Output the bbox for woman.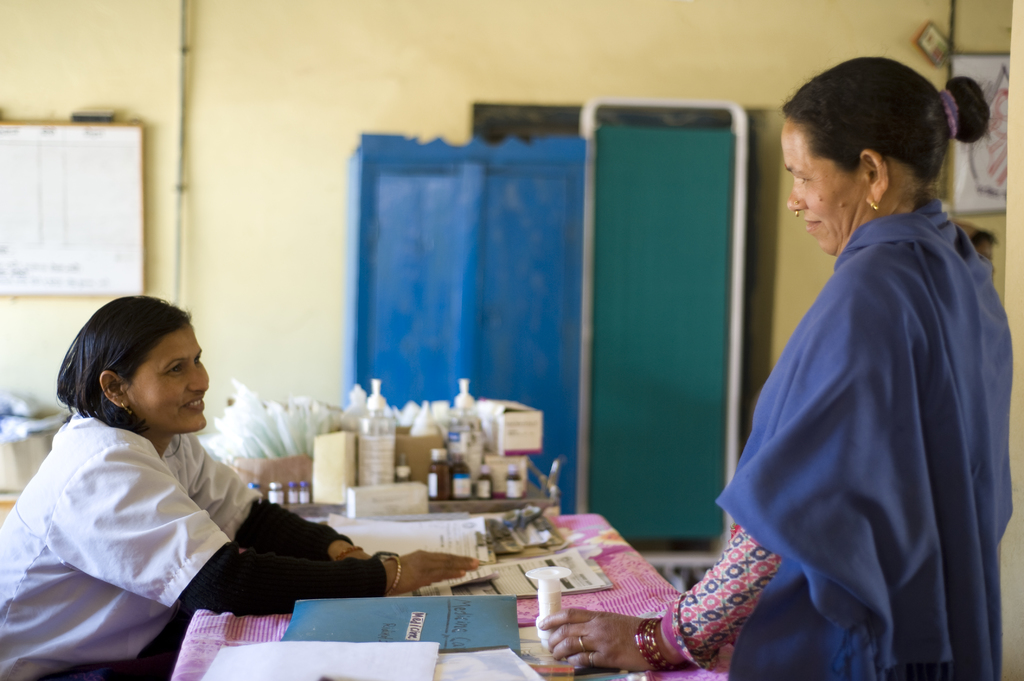
[x1=595, y1=43, x2=1014, y2=680].
